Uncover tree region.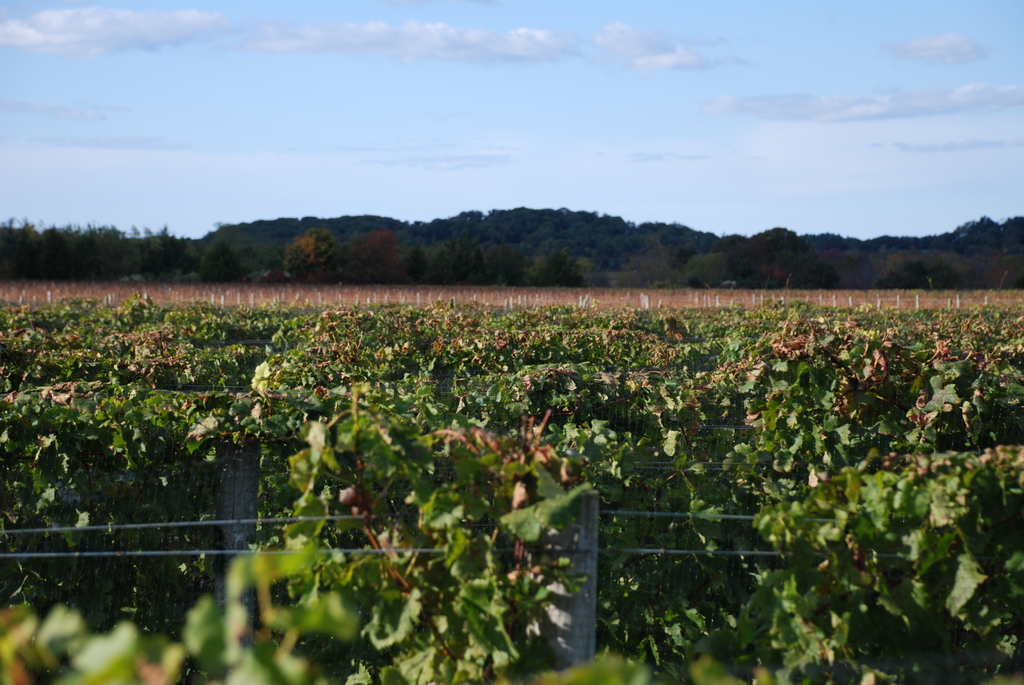
Uncovered: [878, 246, 936, 285].
